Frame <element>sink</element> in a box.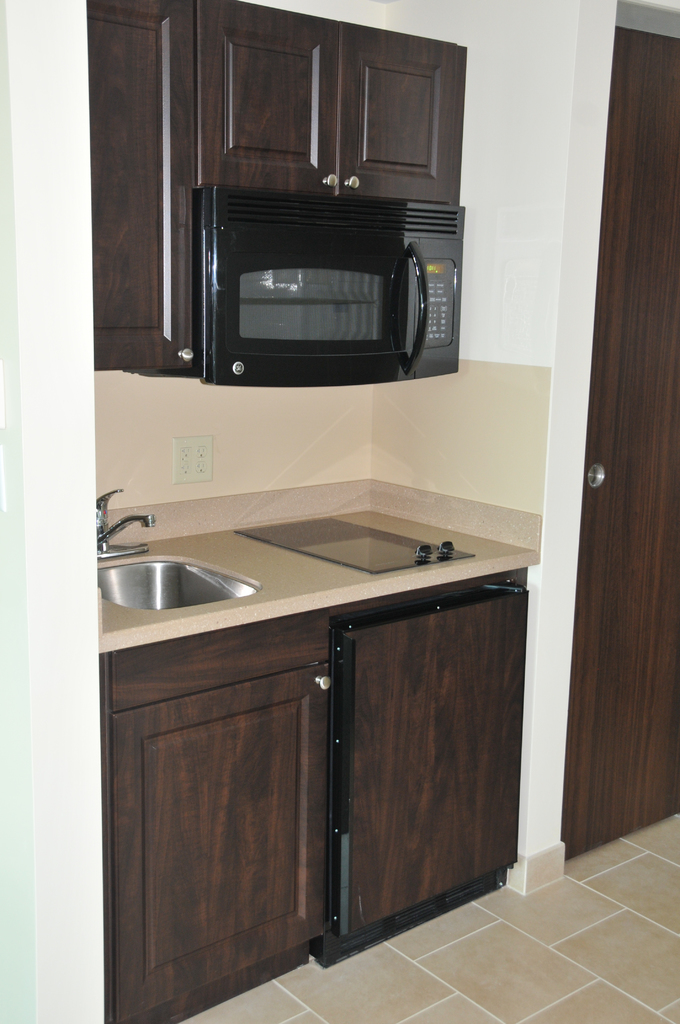
bbox=(83, 516, 298, 629).
